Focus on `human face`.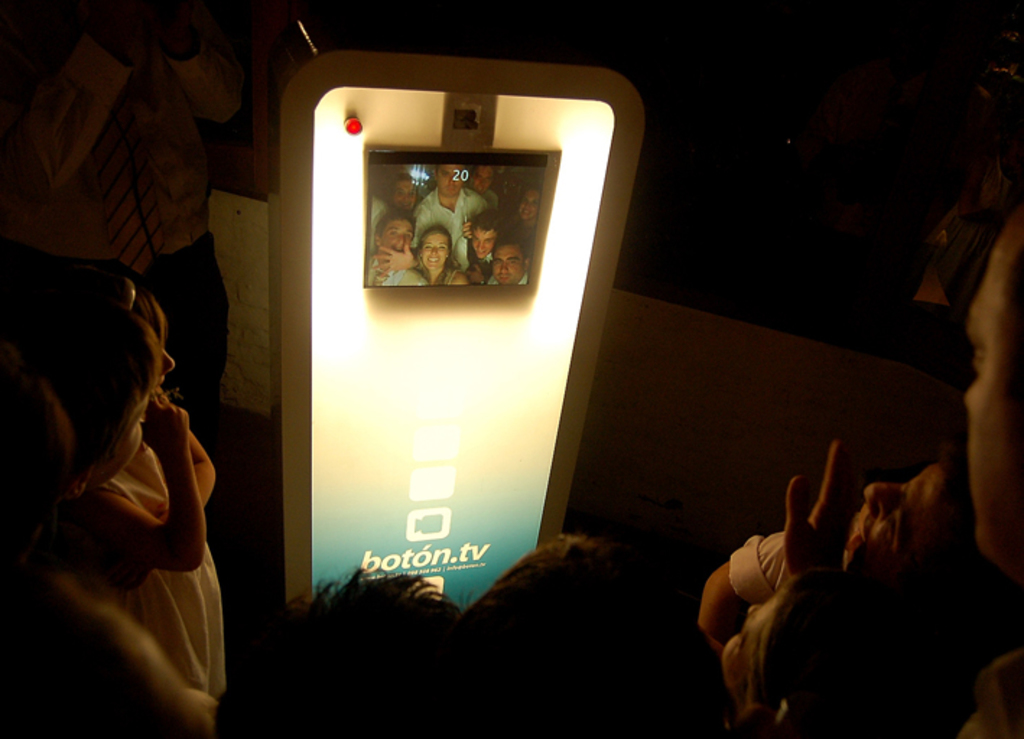
Focused at box=[469, 231, 501, 257].
